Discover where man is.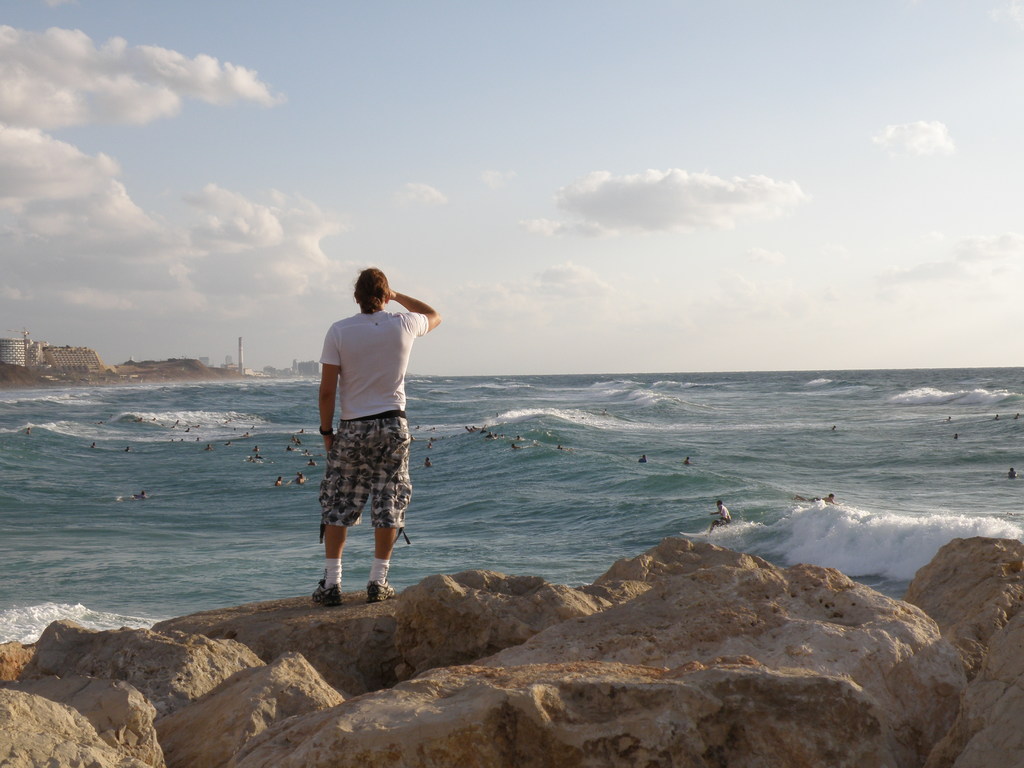
Discovered at pyautogui.locateOnScreen(602, 407, 608, 415).
